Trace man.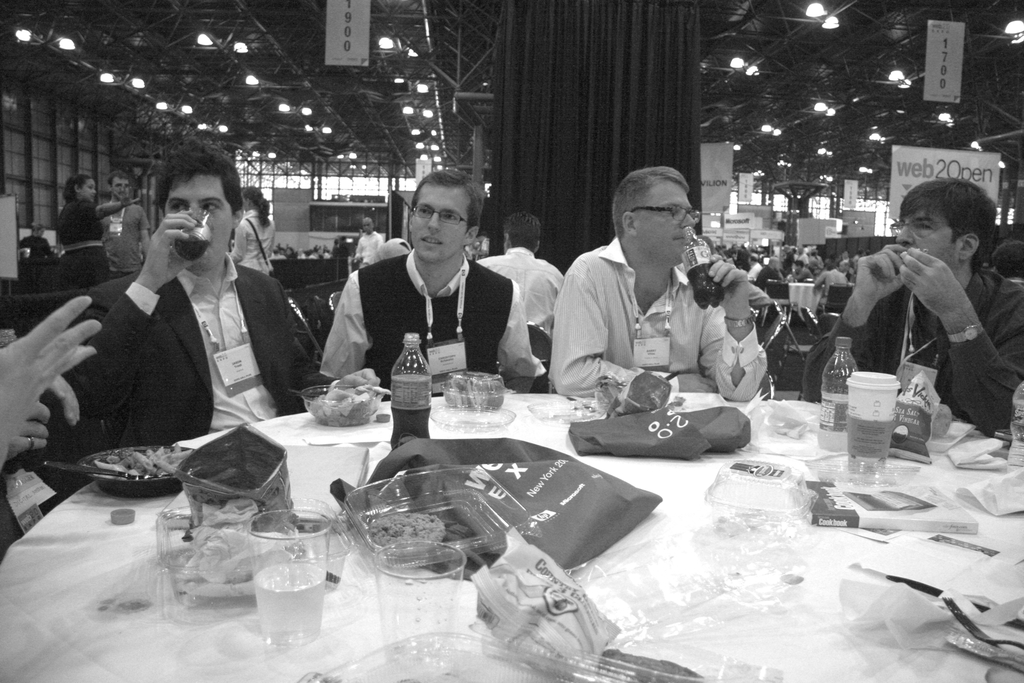
Traced to bbox(481, 212, 572, 336).
